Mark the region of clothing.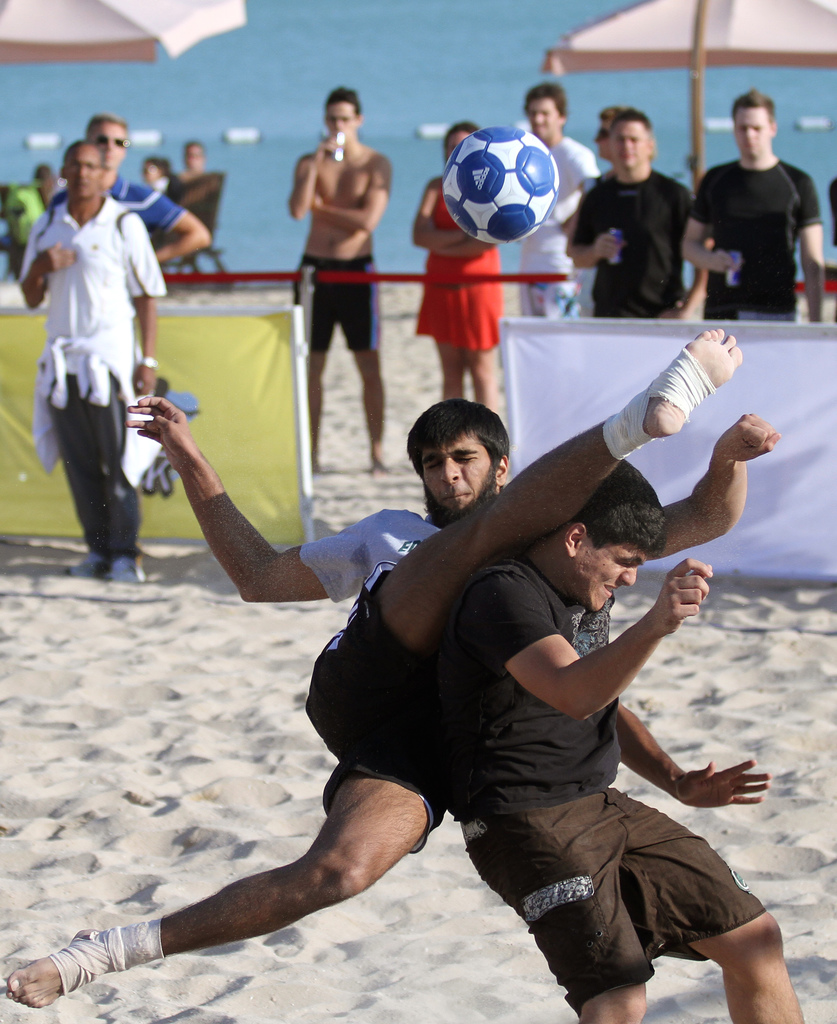
Region: {"left": 44, "top": 182, "right": 177, "bottom": 227}.
